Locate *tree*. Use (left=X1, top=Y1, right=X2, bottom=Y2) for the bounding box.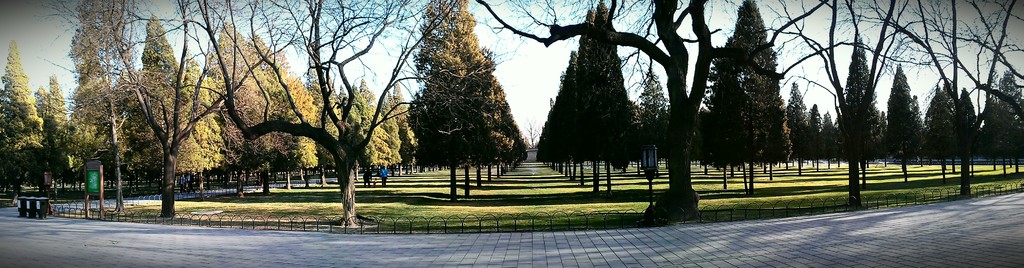
(left=977, top=65, right=1018, bottom=177).
